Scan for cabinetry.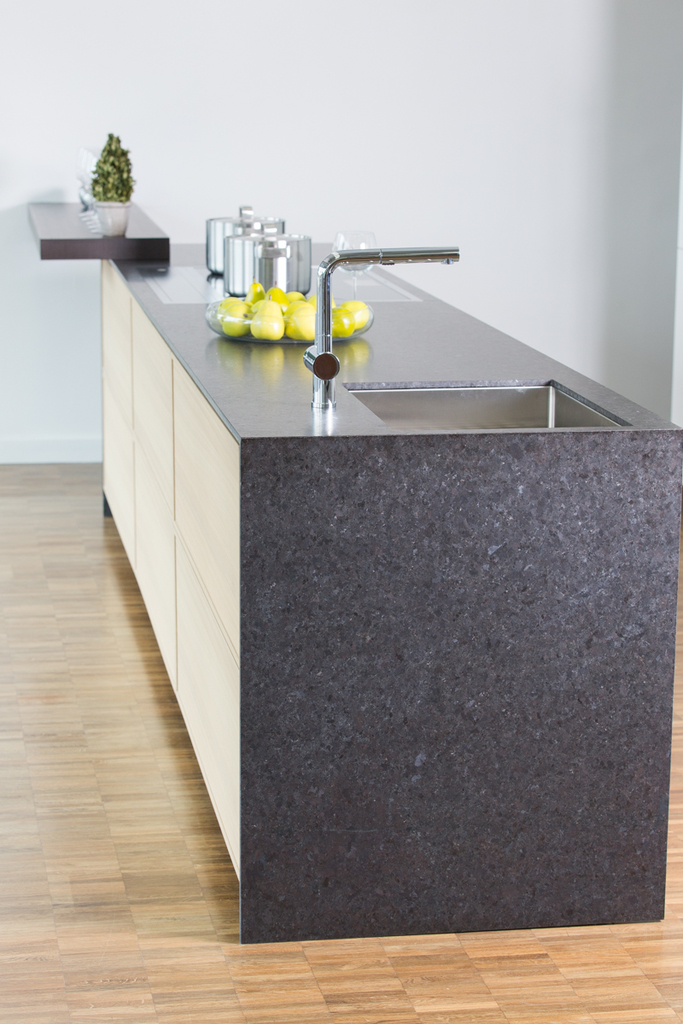
Scan result: locate(93, 244, 682, 945).
